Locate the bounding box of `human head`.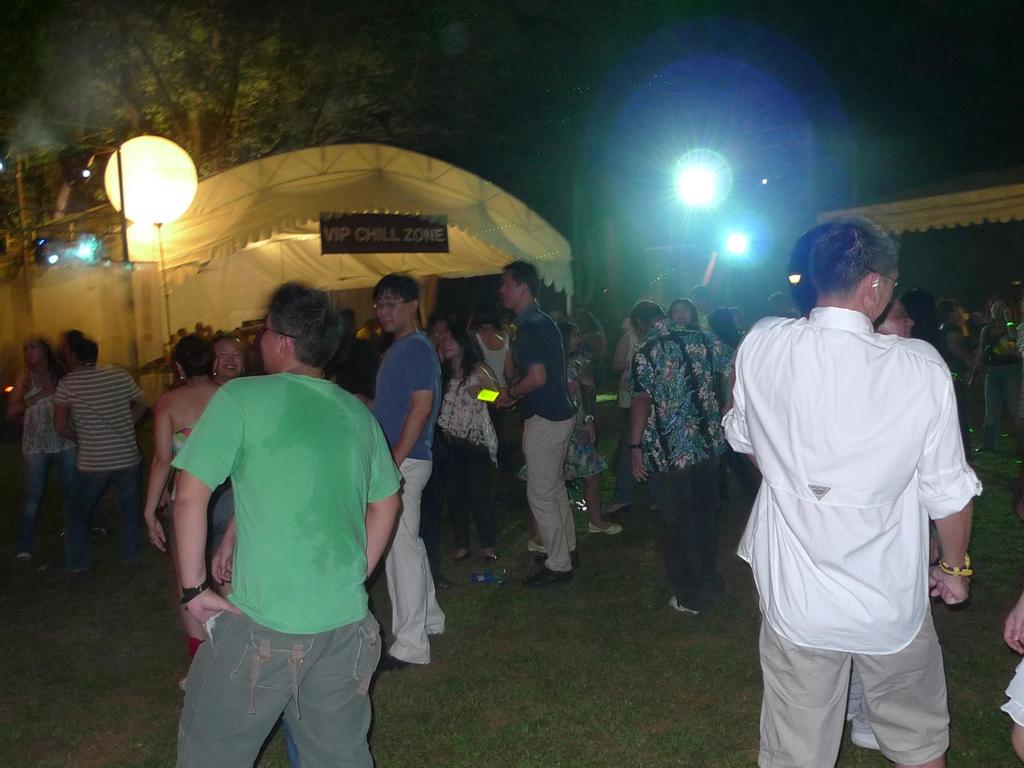
Bounding box: left=373, top=273, right=422, bottom=335.
